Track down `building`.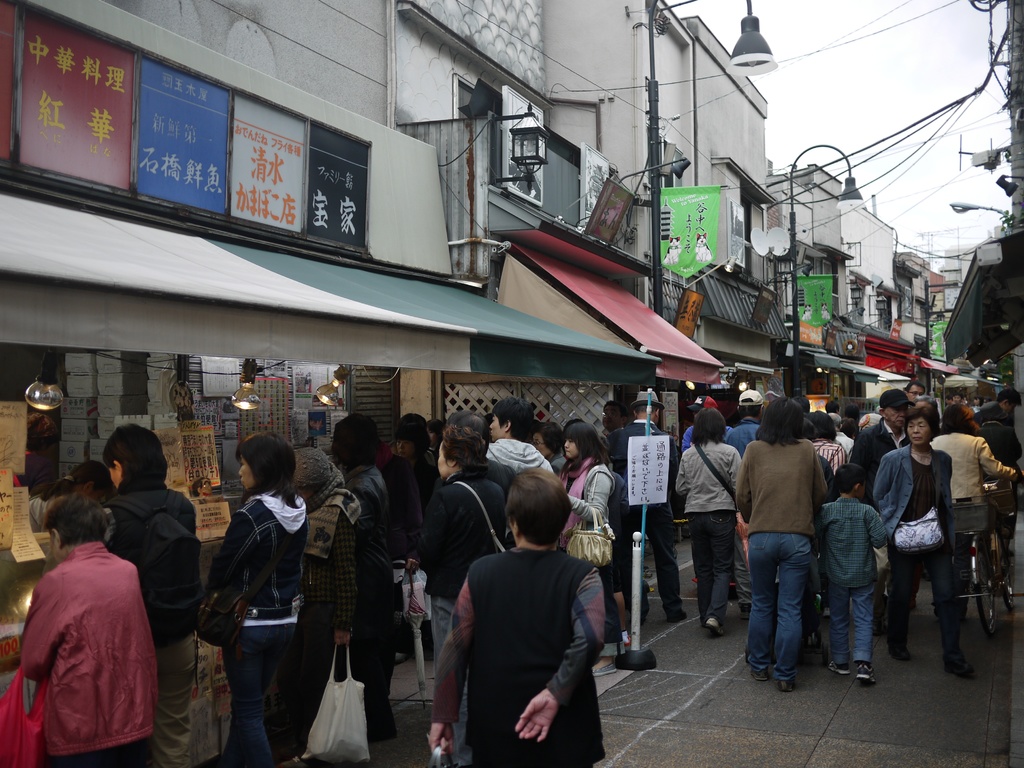
Tracked to BBox(0, 0, 958, 664).
